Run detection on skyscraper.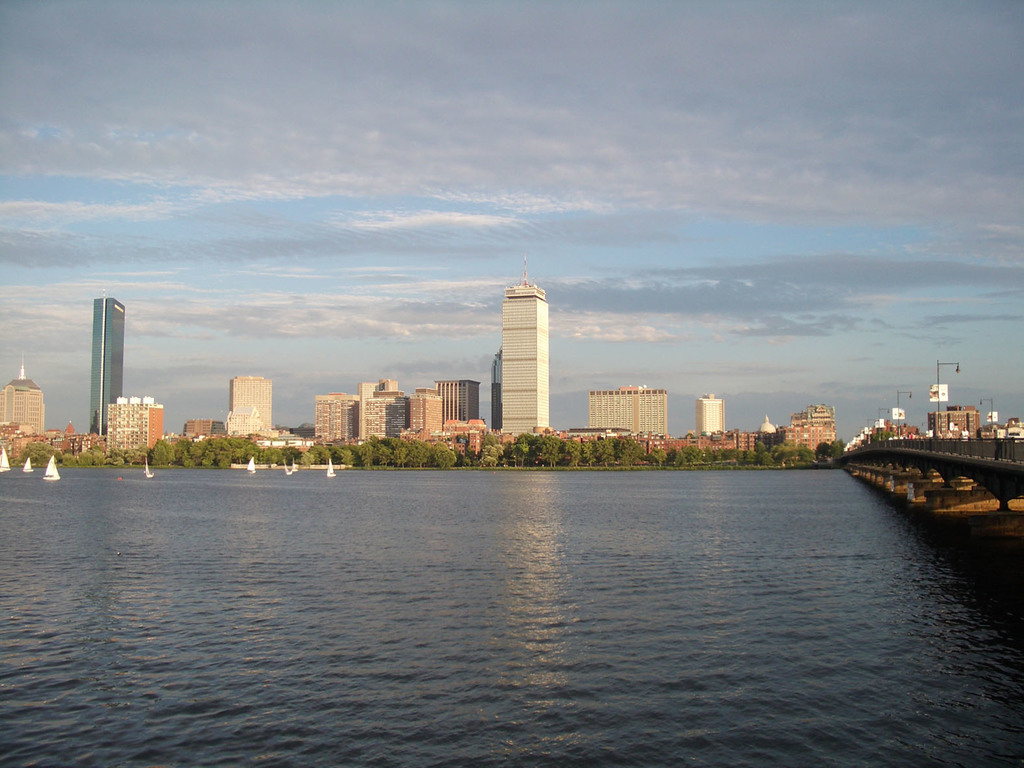
Result: (x1=496, y1=254, x2=547, y2=446).
